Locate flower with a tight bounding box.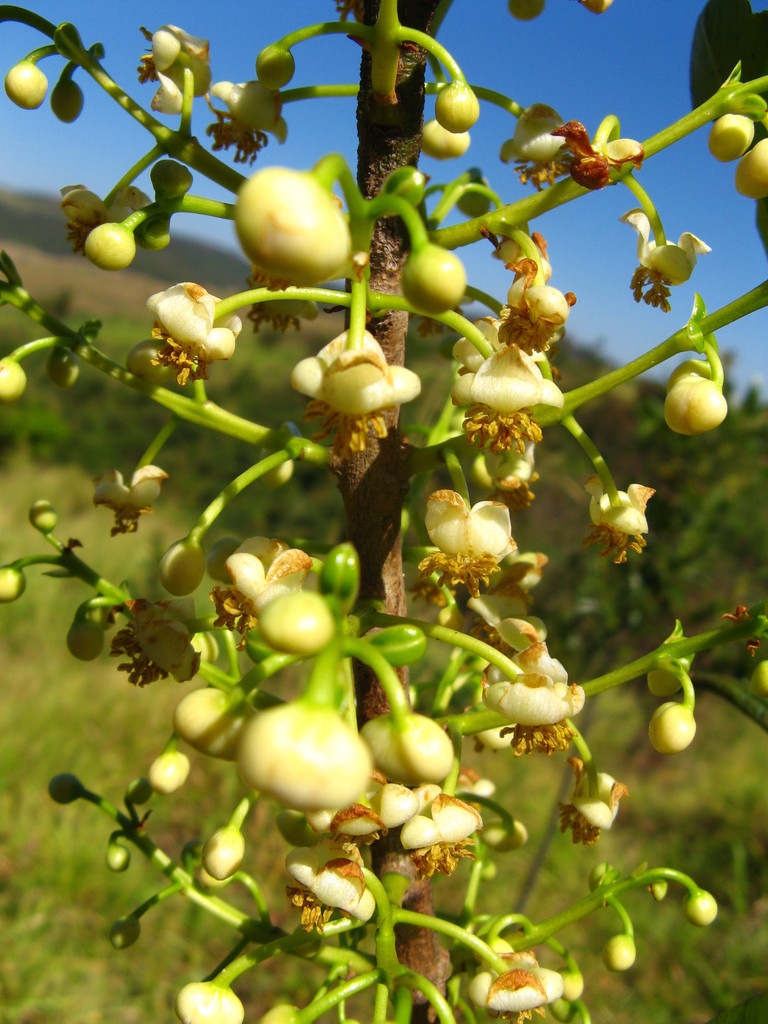
left=90, top=461, right=167, bottom=540.
